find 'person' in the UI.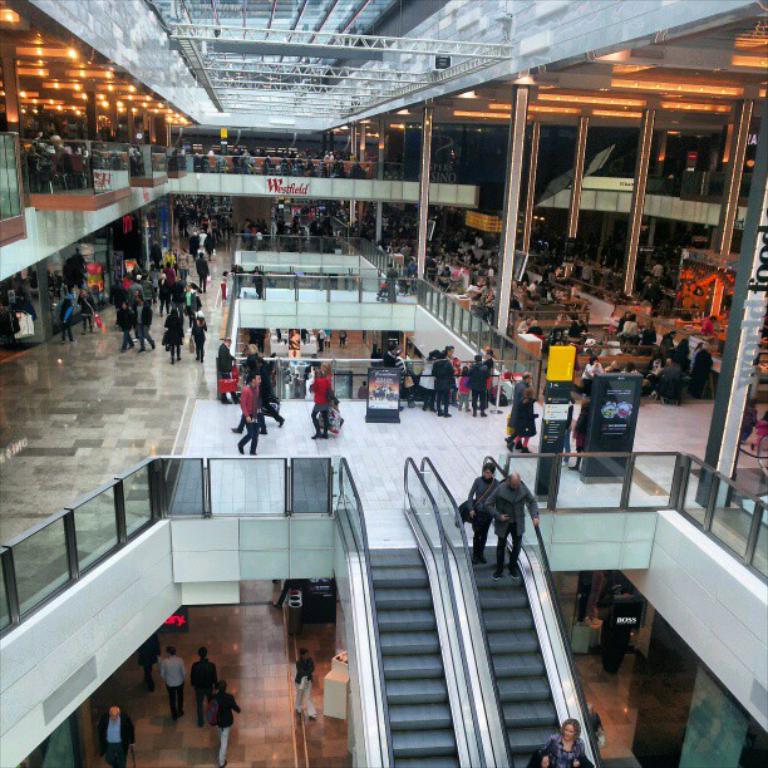
UI element at region(458, 459, 501, 563).
